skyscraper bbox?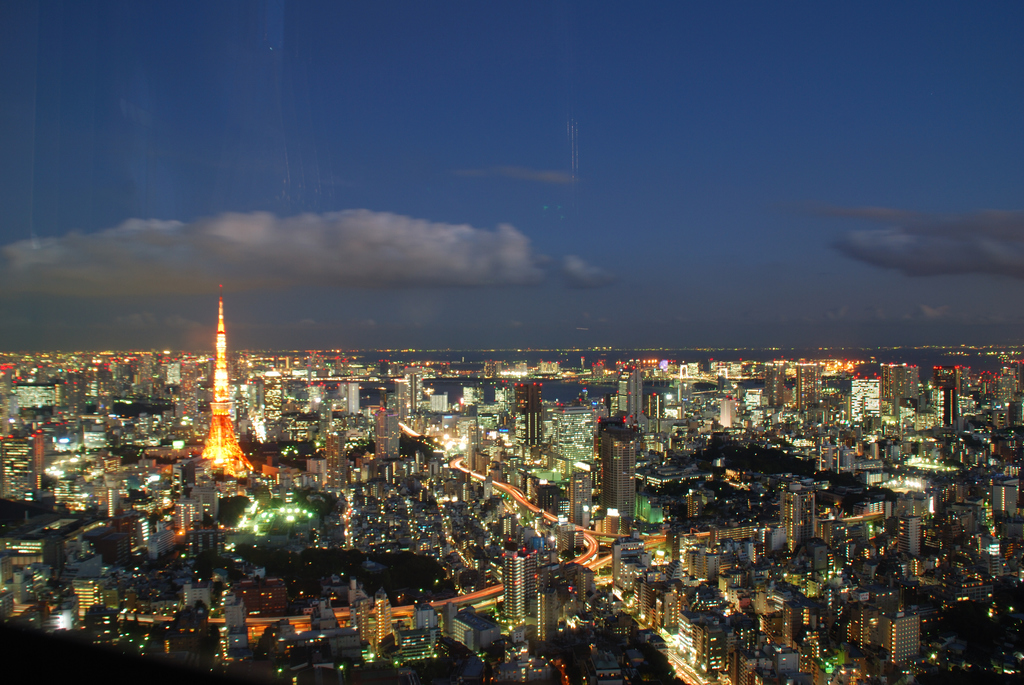
rect(502, 551, 537, 617)
